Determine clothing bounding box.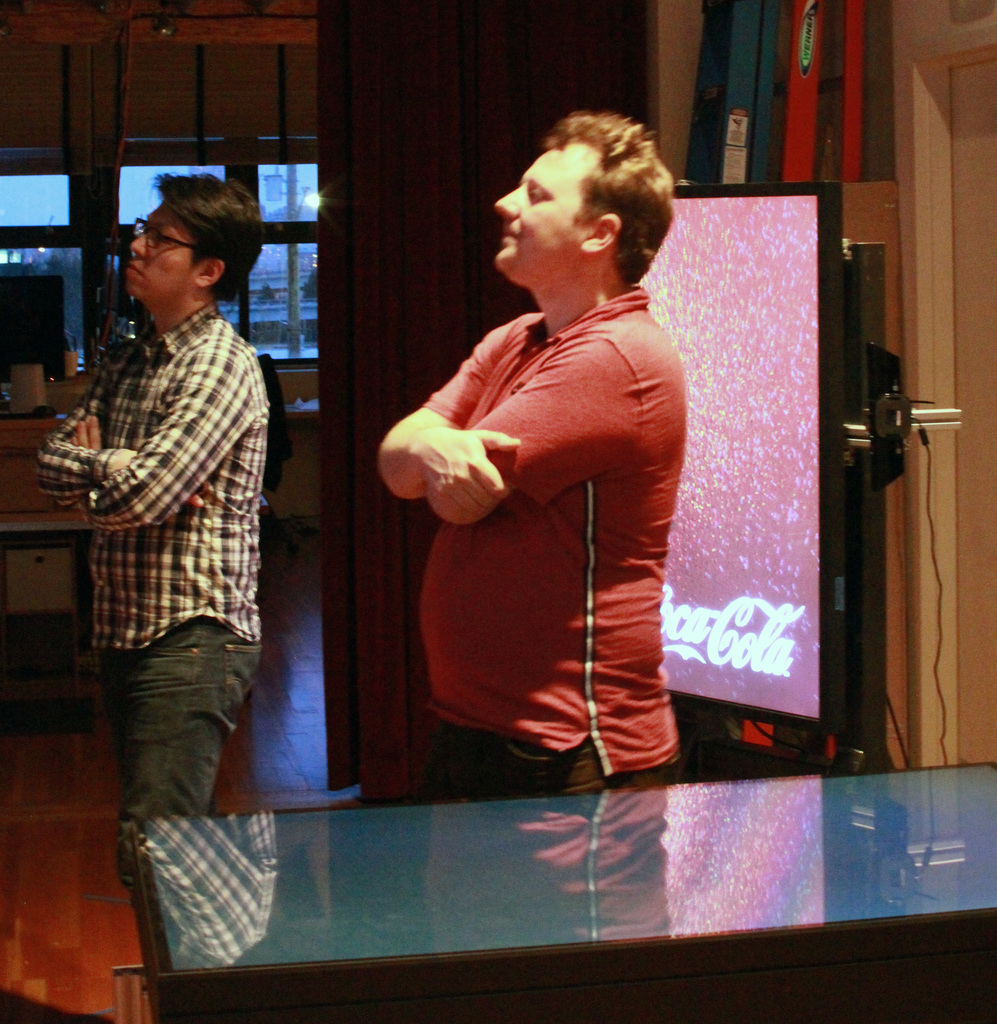
Determined: 33, 300, 266, 884.
